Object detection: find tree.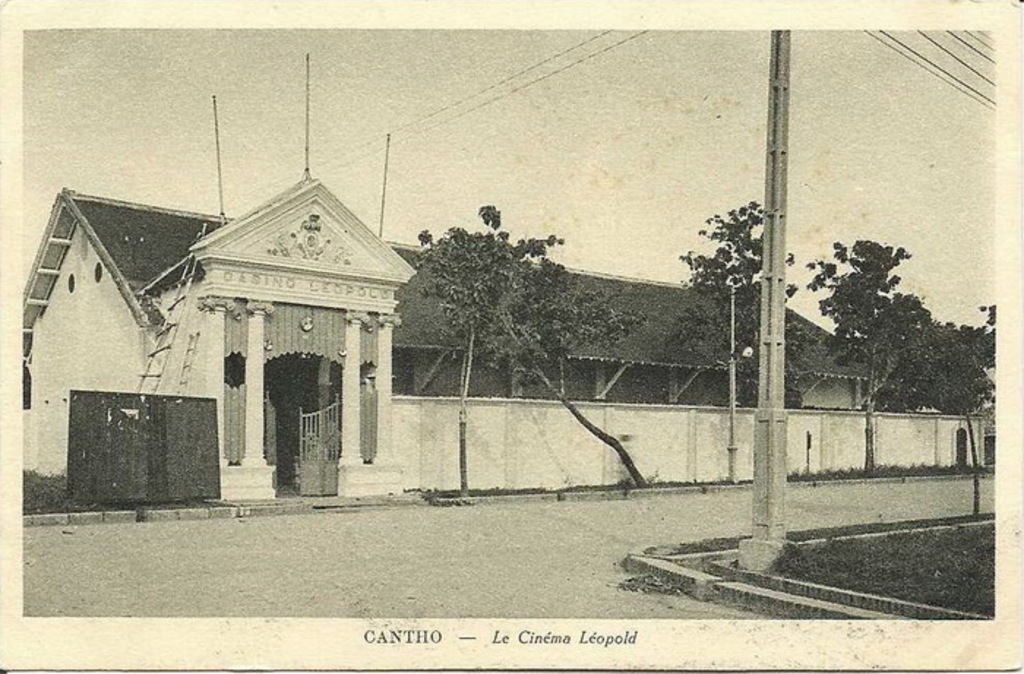
left=417, top=206, right=666, bottom=509.
